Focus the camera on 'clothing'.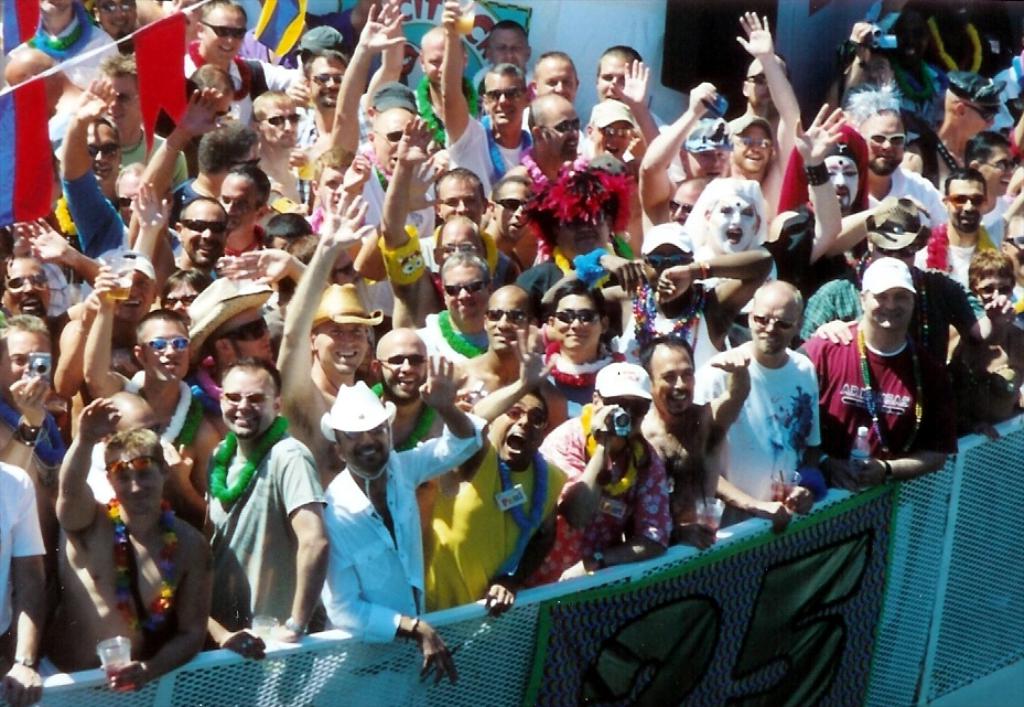
Focus region: bbox(533, 415, 681, 588).
